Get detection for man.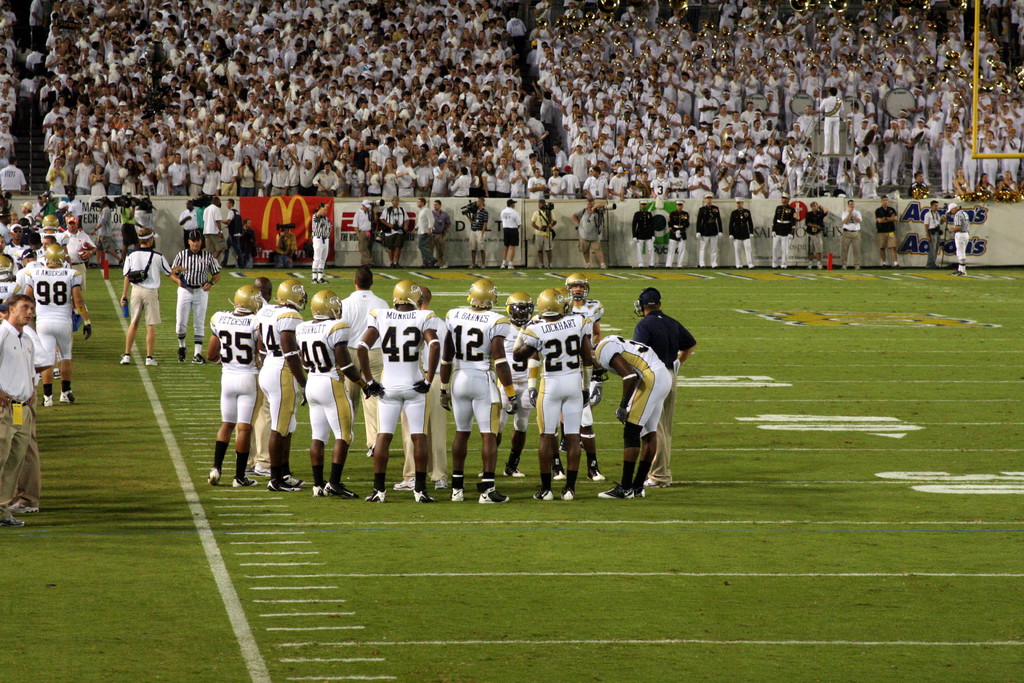
Detection: locate(579, 333, 675, 498).
